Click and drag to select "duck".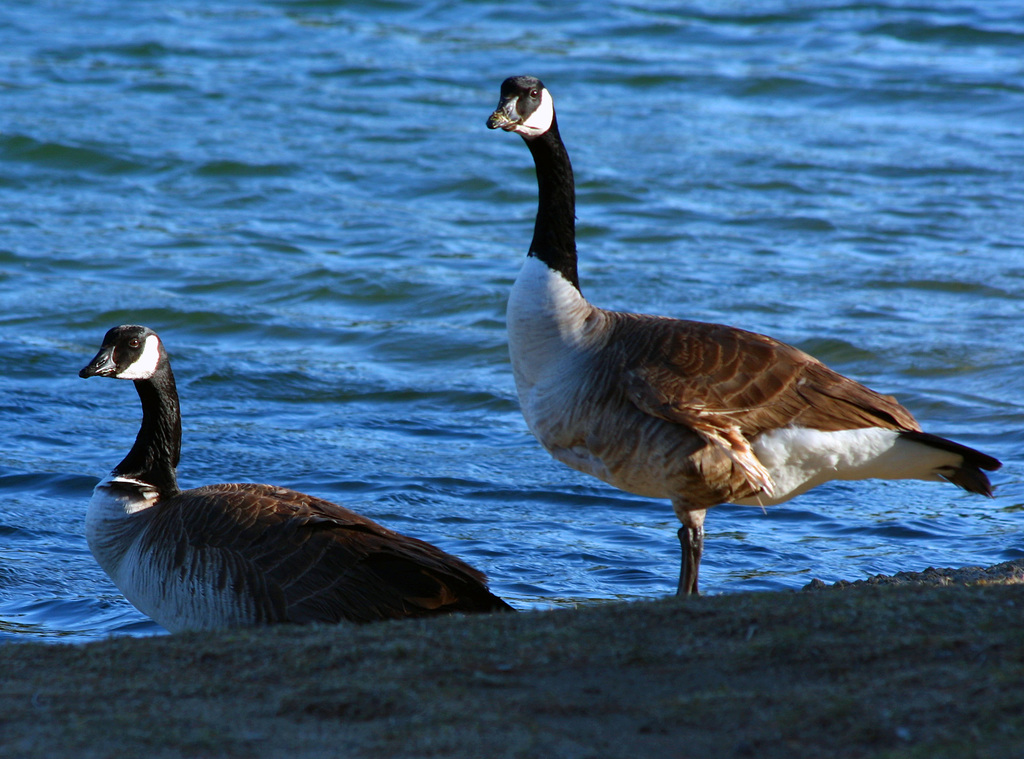
Selection: rect(476, 75, 1020, 600).
